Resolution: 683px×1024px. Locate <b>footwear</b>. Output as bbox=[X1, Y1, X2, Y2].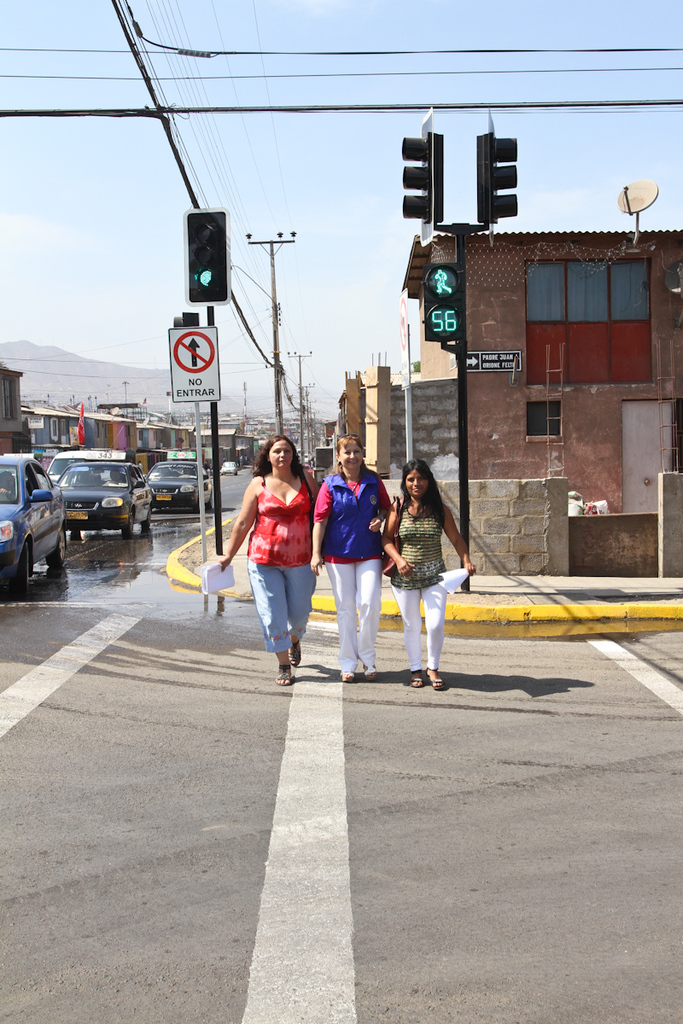
bbox=[365, 666, 378, 683].
